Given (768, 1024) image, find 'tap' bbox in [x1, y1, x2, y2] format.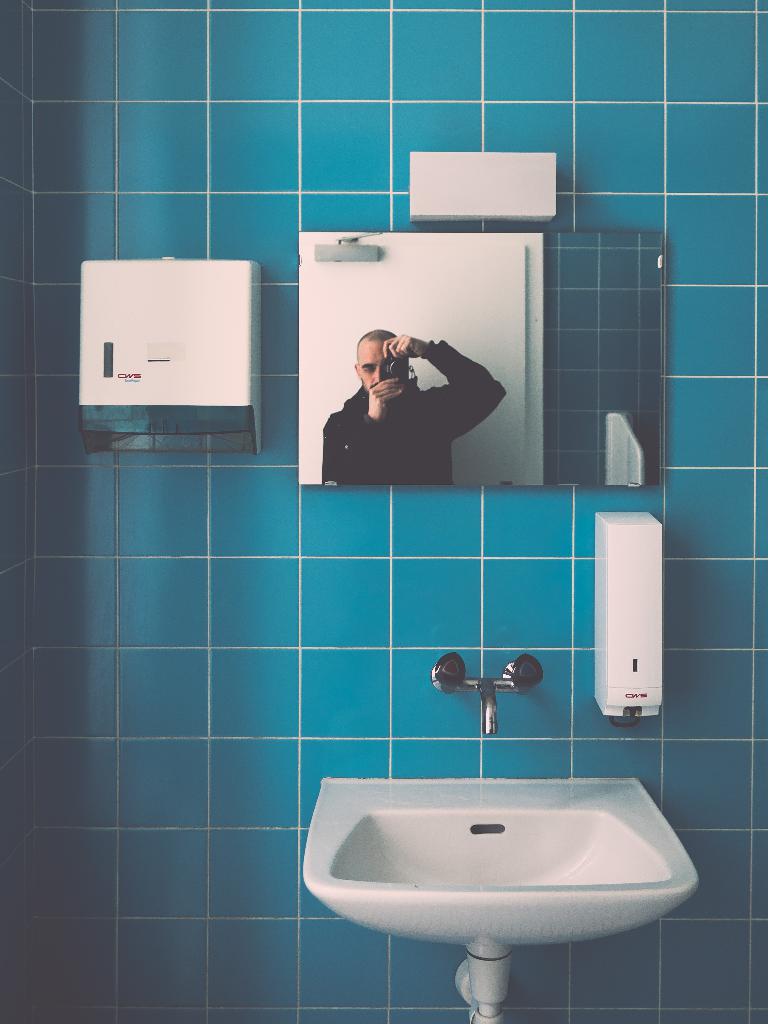
[478, 678, 506, 741].
